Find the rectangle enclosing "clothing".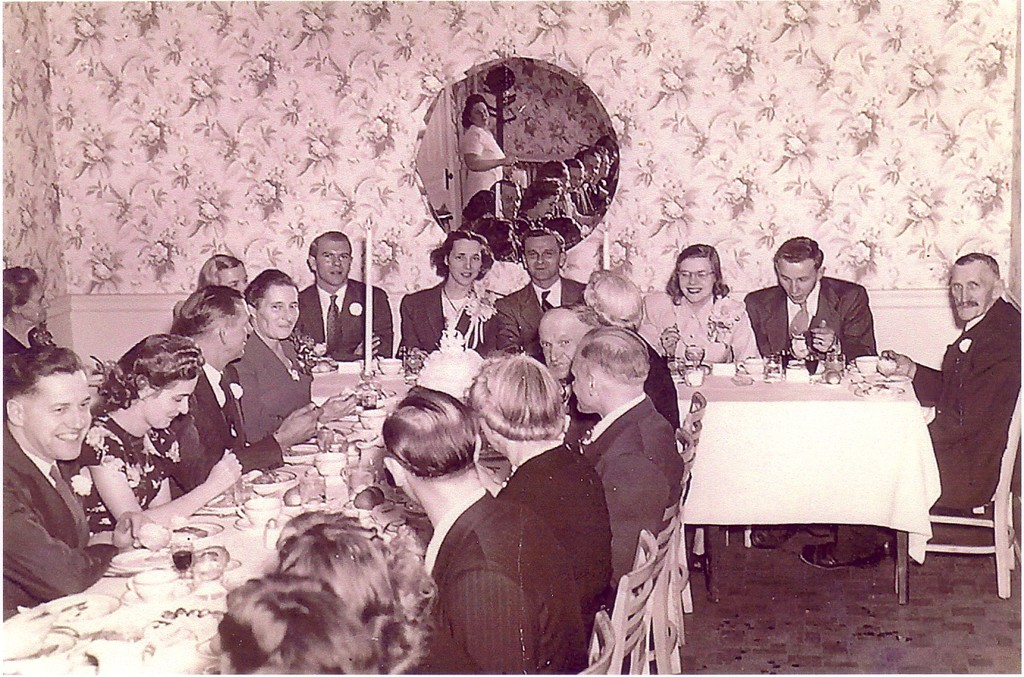
detection(742, 286, 879, 364).
